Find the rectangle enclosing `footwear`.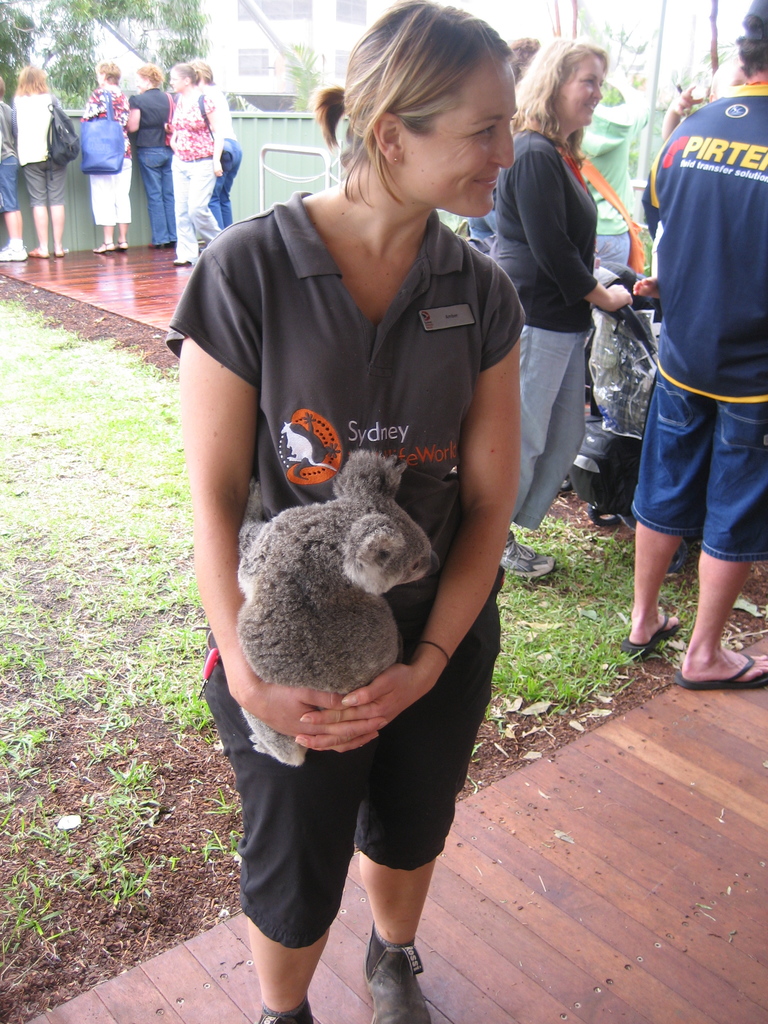
x1=258, y1=991, x2=314, y2=1023.
